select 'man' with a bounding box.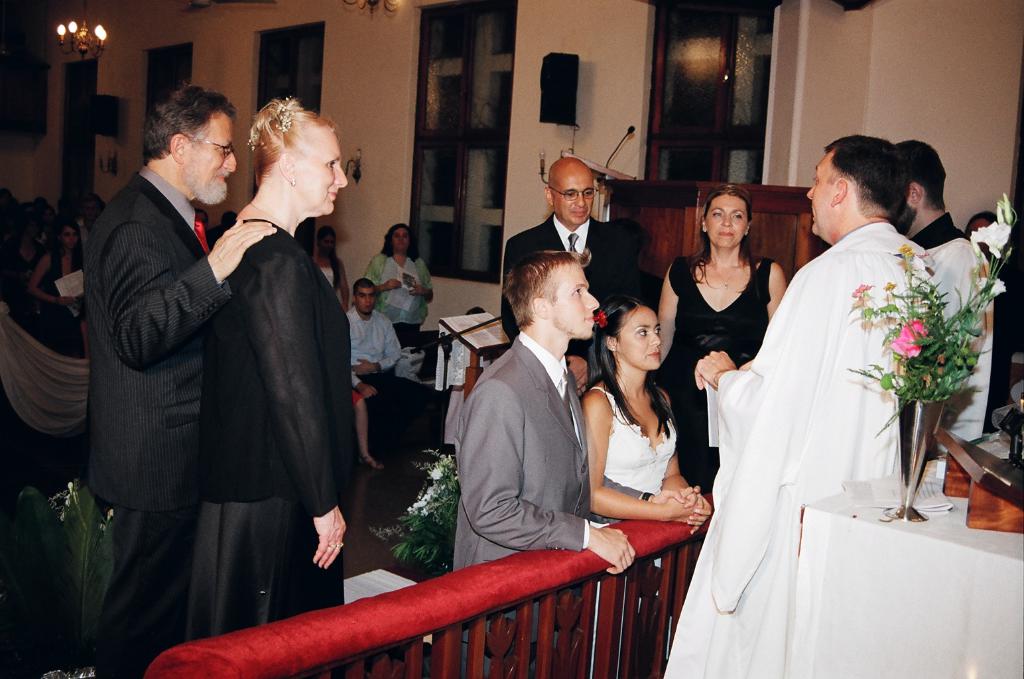
box=[456, 250, 635, 678].
